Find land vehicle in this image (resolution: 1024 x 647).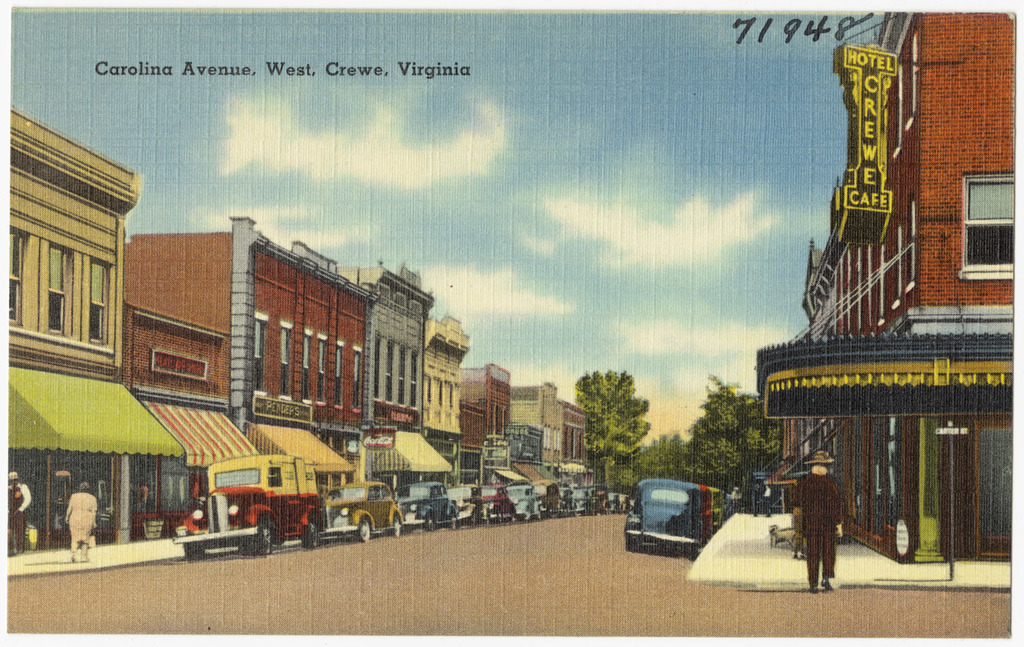
710 488 723 528.
